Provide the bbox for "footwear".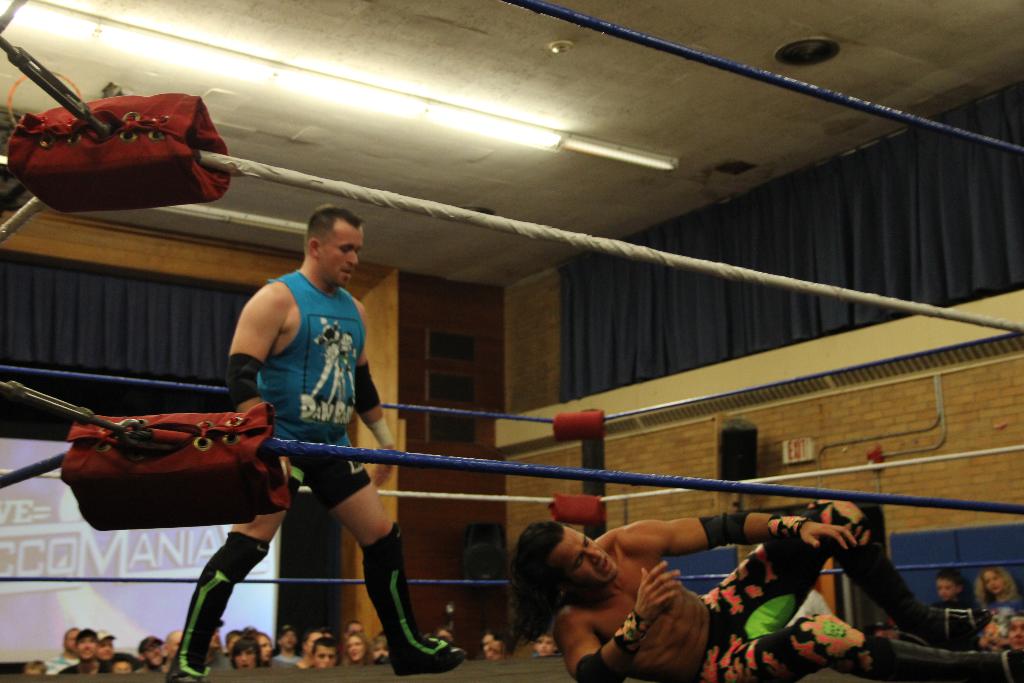
166:574:237:682.
